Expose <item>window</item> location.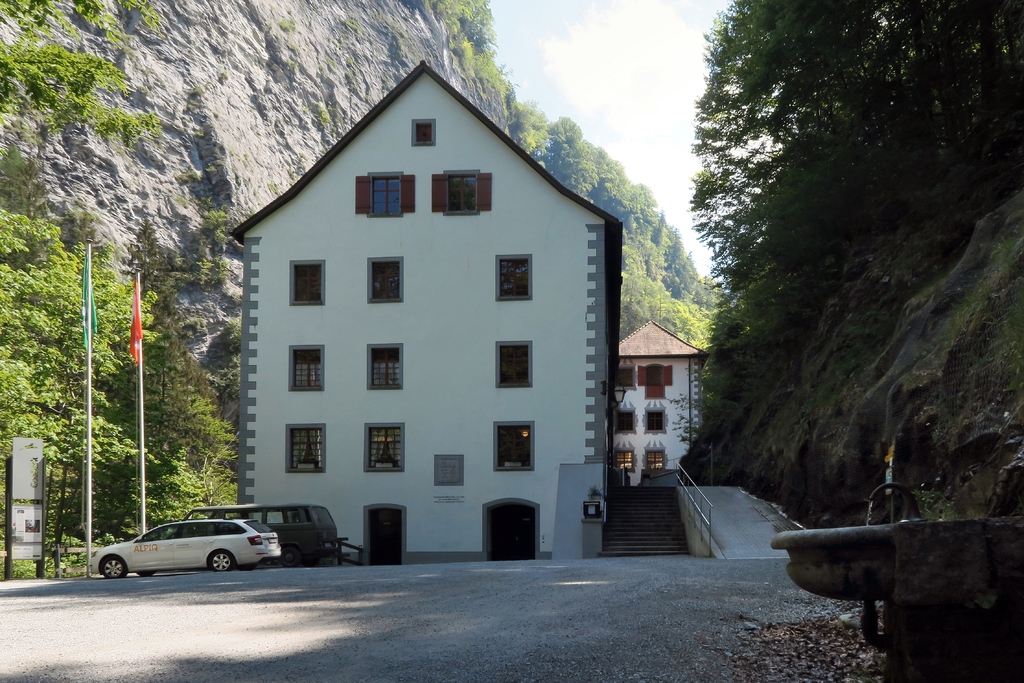
Exposed at left=371, top=344, right=406, bottom=386.
